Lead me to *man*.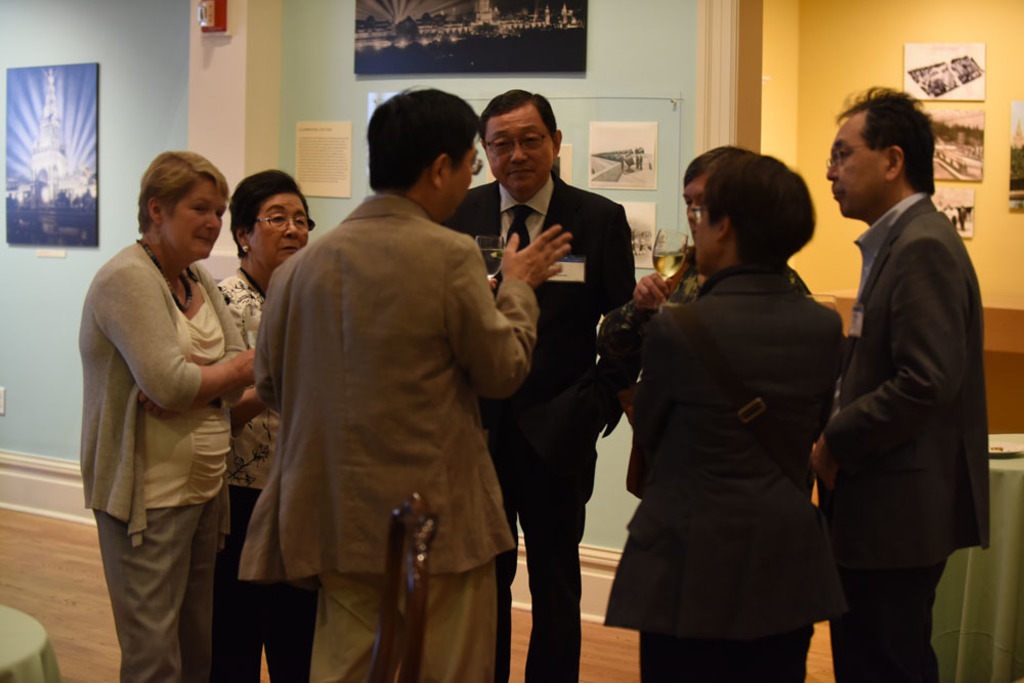
Lead to region(602, 143, 801, 682).
